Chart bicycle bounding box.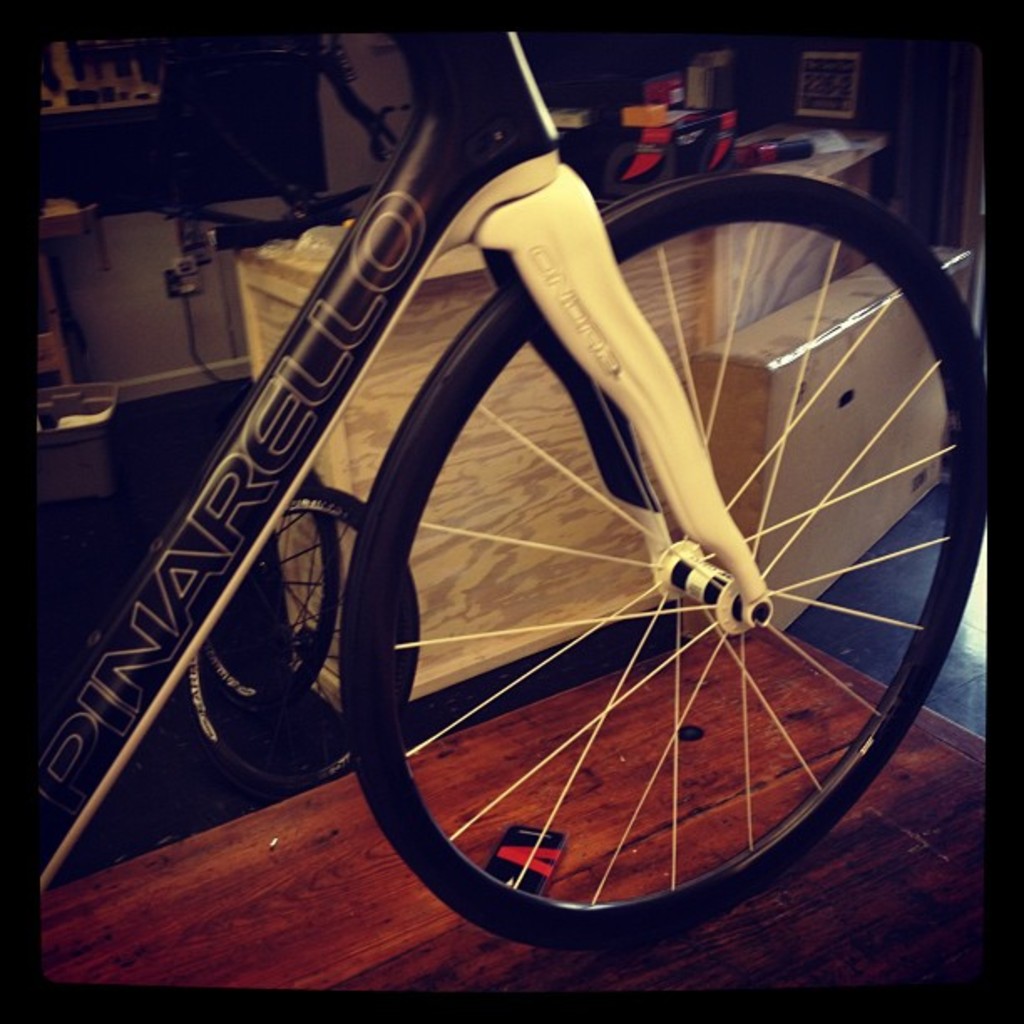
Charted: 10,22,989,986.
